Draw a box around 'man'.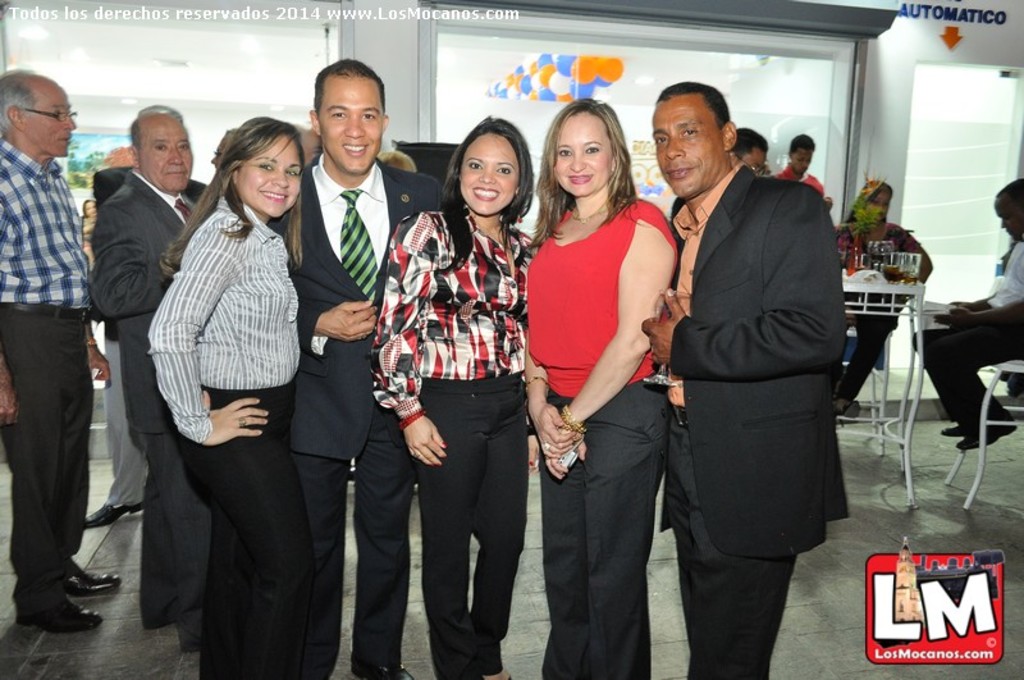
<bbox>730, 129, 769, 168</bbox>.
